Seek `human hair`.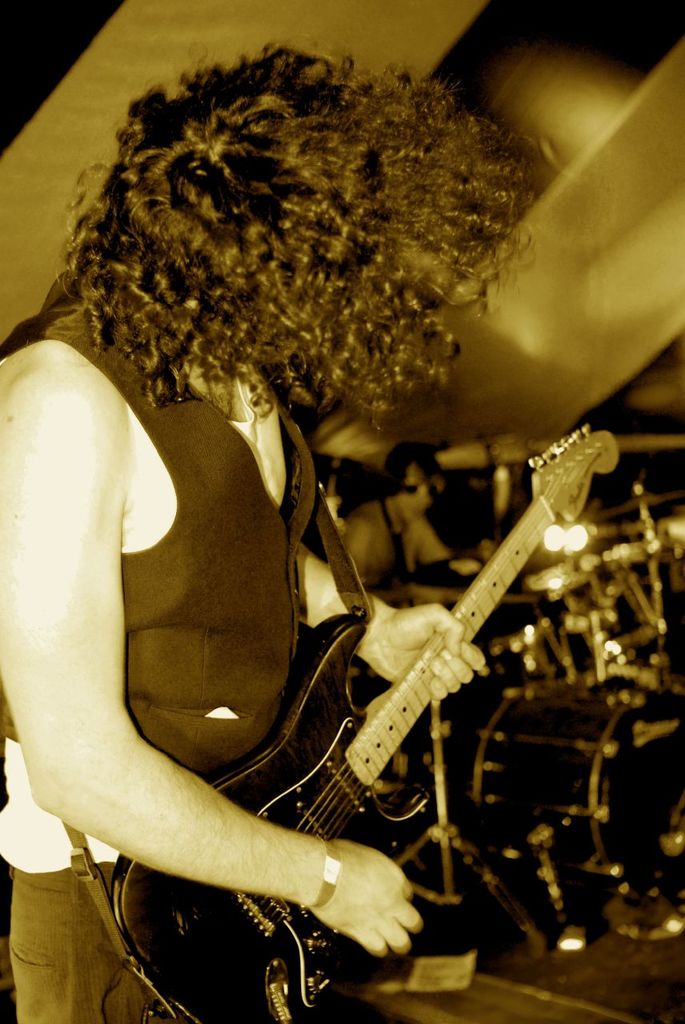
locate(41, 40, 567, 461).
